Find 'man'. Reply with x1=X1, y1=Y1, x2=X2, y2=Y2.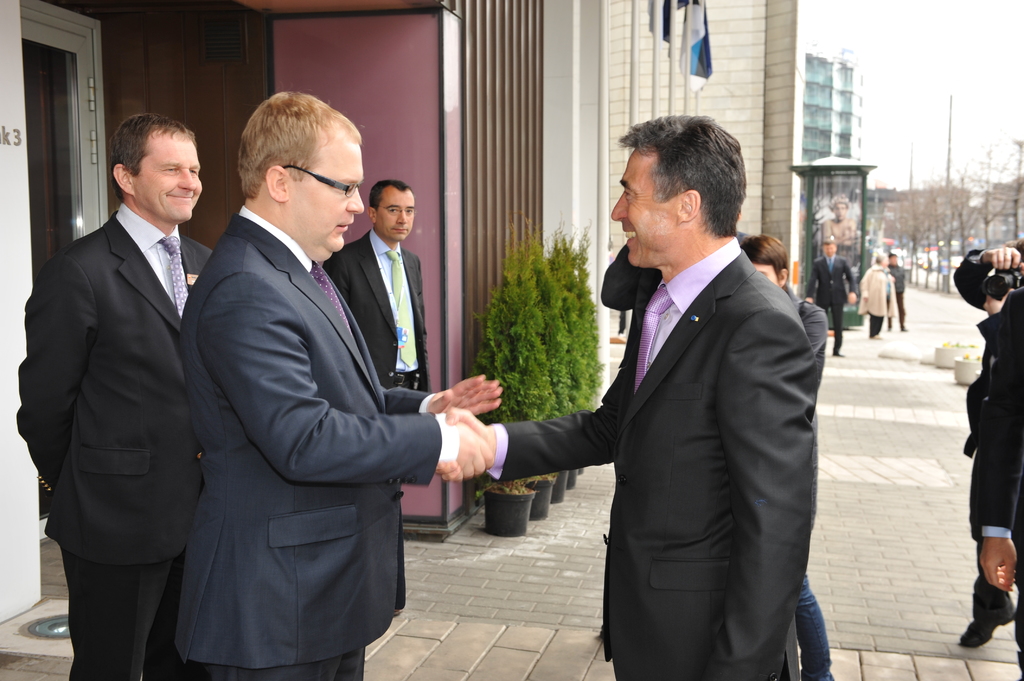
x1=431, y1=115, x2=819, y2=680.
